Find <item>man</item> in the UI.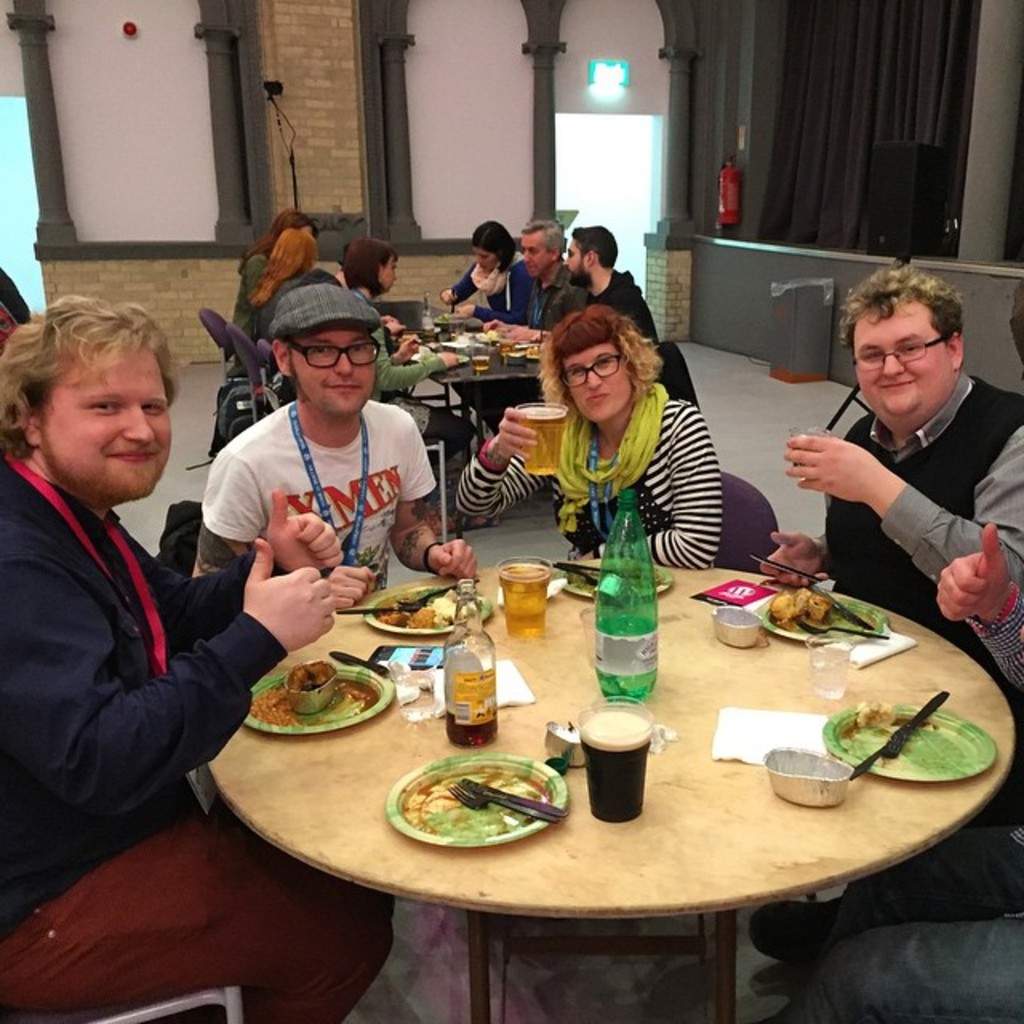
UI element at pyautogui.locateOnScreen(558, 226, 662, 346).
